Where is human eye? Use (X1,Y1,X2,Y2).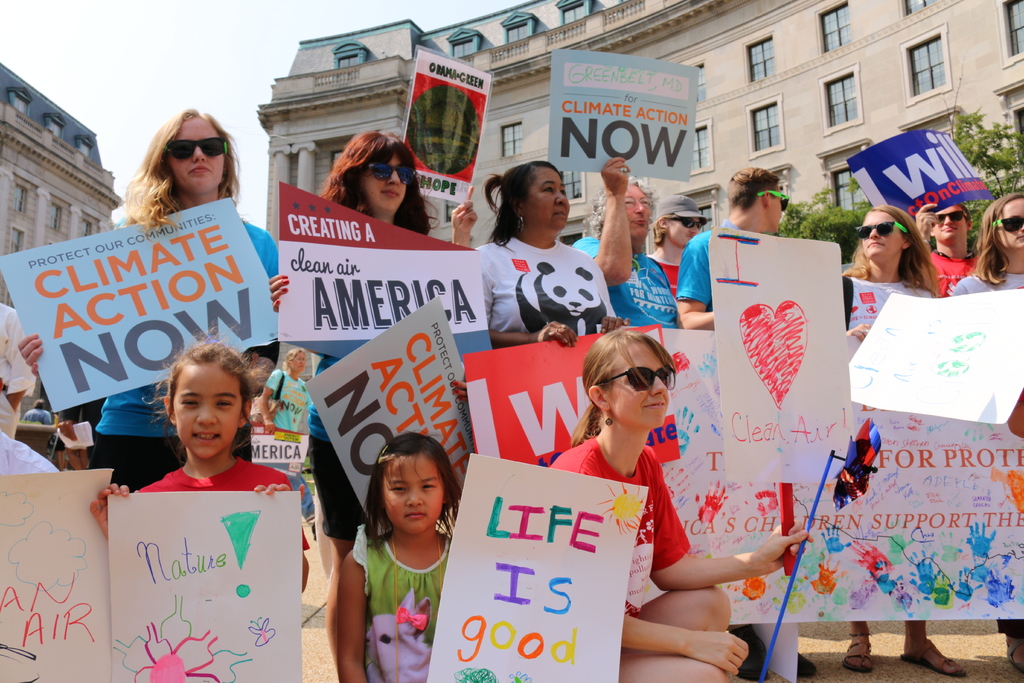
(639,198,650,208).
